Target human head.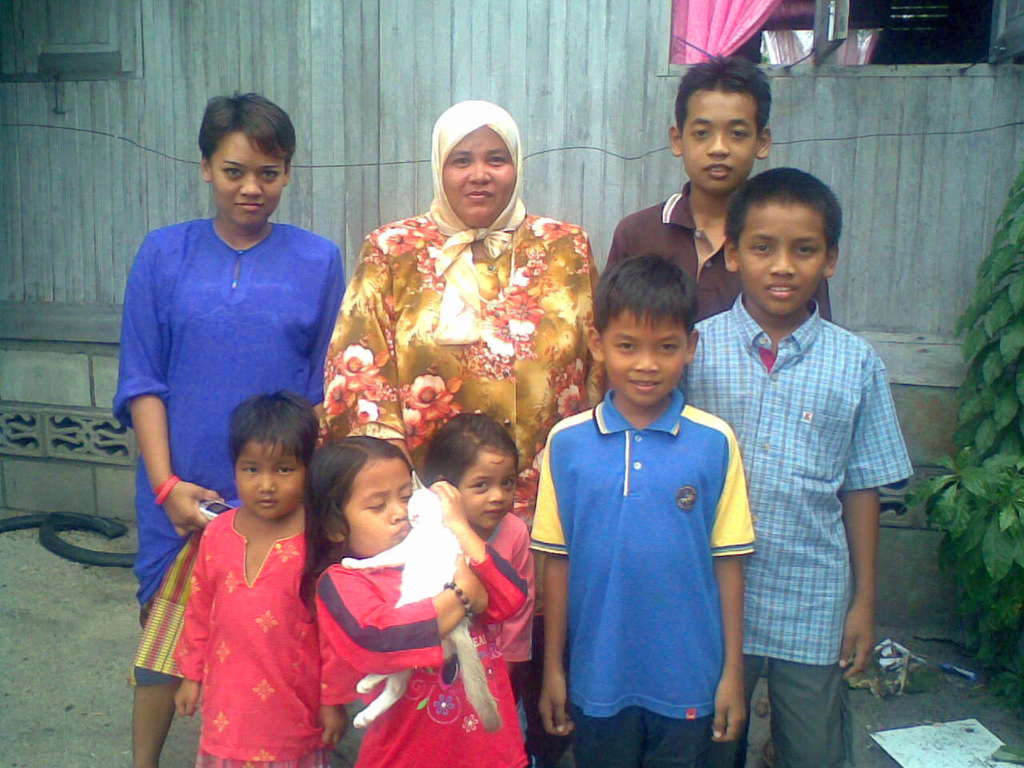
Target region: bbox(418, 414, 518, 530).
